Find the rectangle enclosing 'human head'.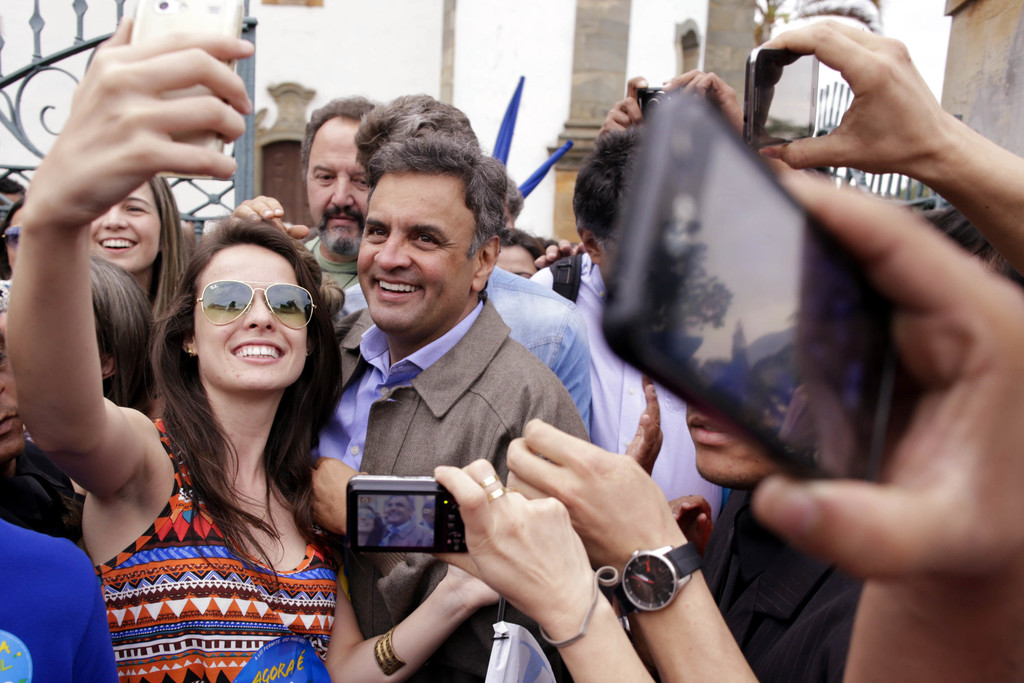
<bbox>488, 219, 539, 279</bbox>.
